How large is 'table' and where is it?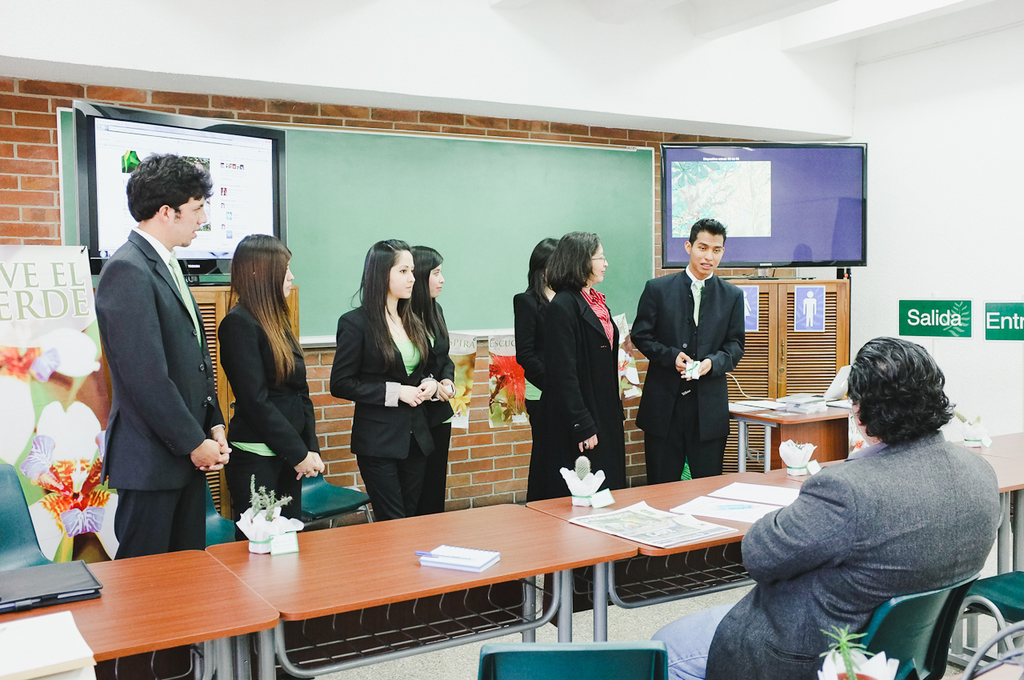
Bounding box: <box>533,462,817,638</box>.
